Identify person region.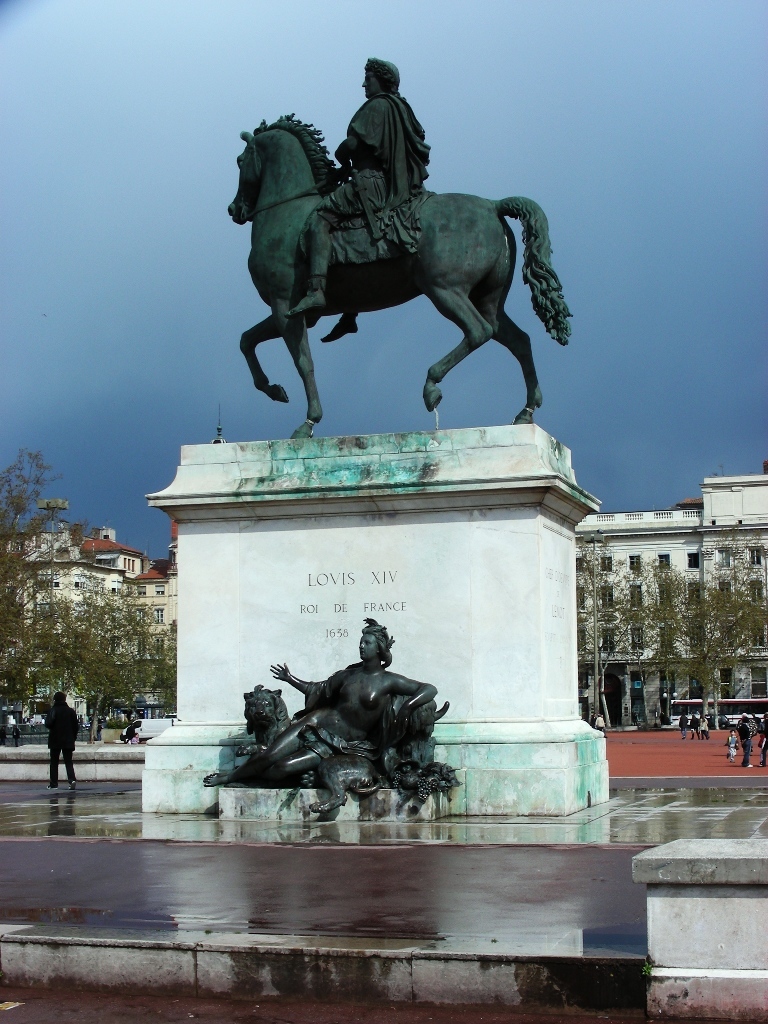
Region: 290/49/434/345.
